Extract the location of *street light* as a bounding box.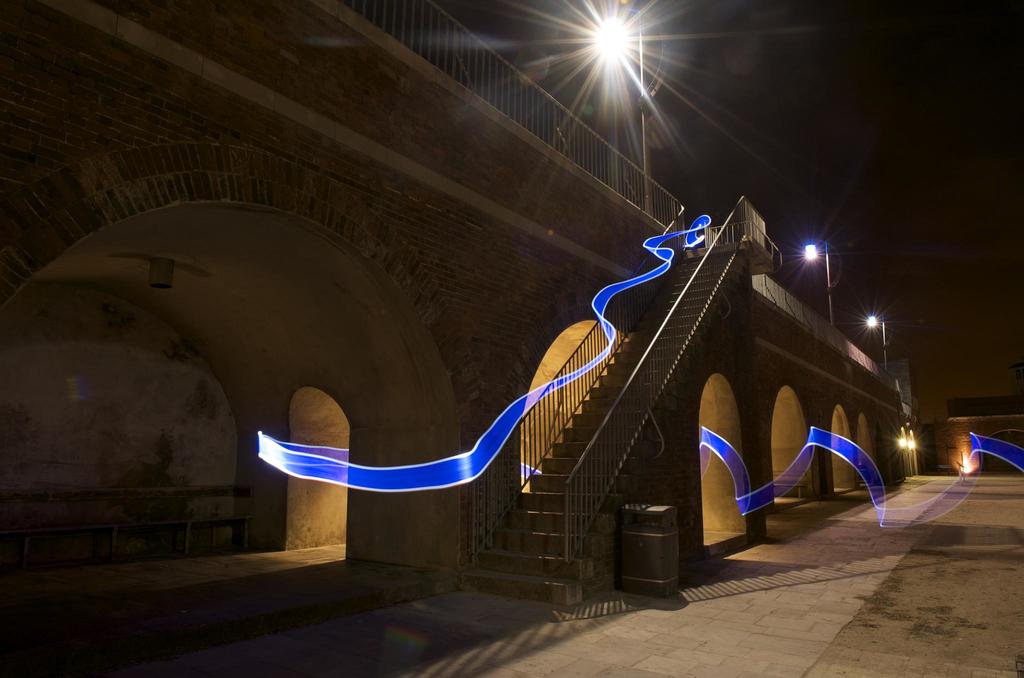
[x1=803, y1=237, x2=835, y2=328].
